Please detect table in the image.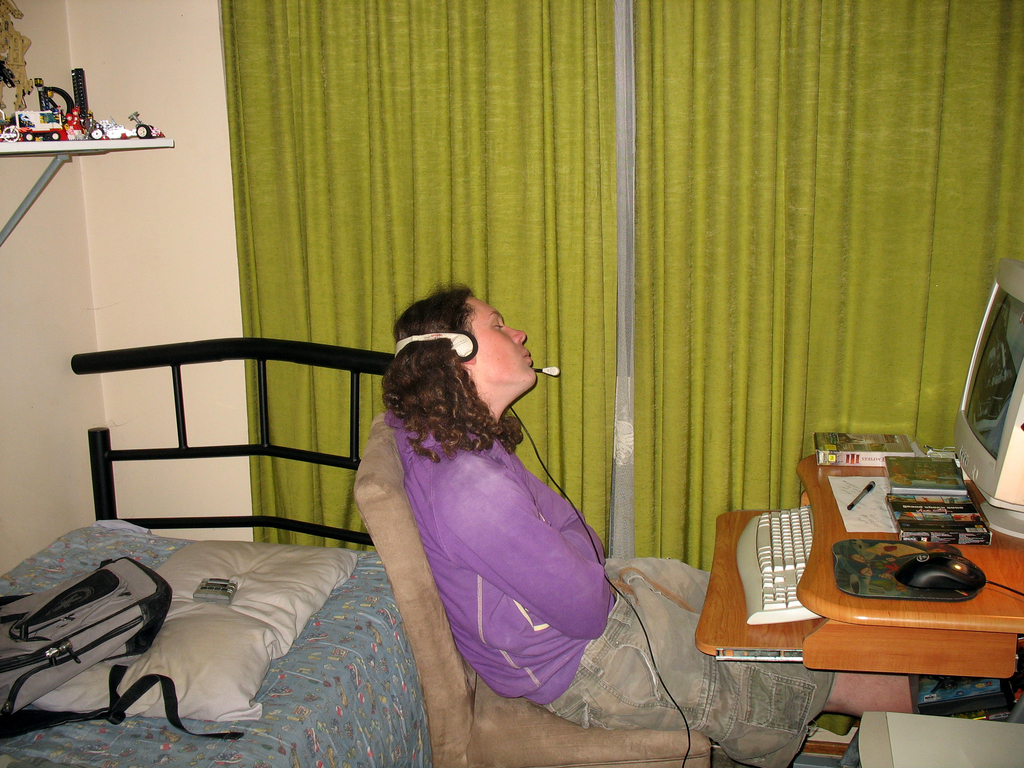
rect(768, 461, 1009, 709).
